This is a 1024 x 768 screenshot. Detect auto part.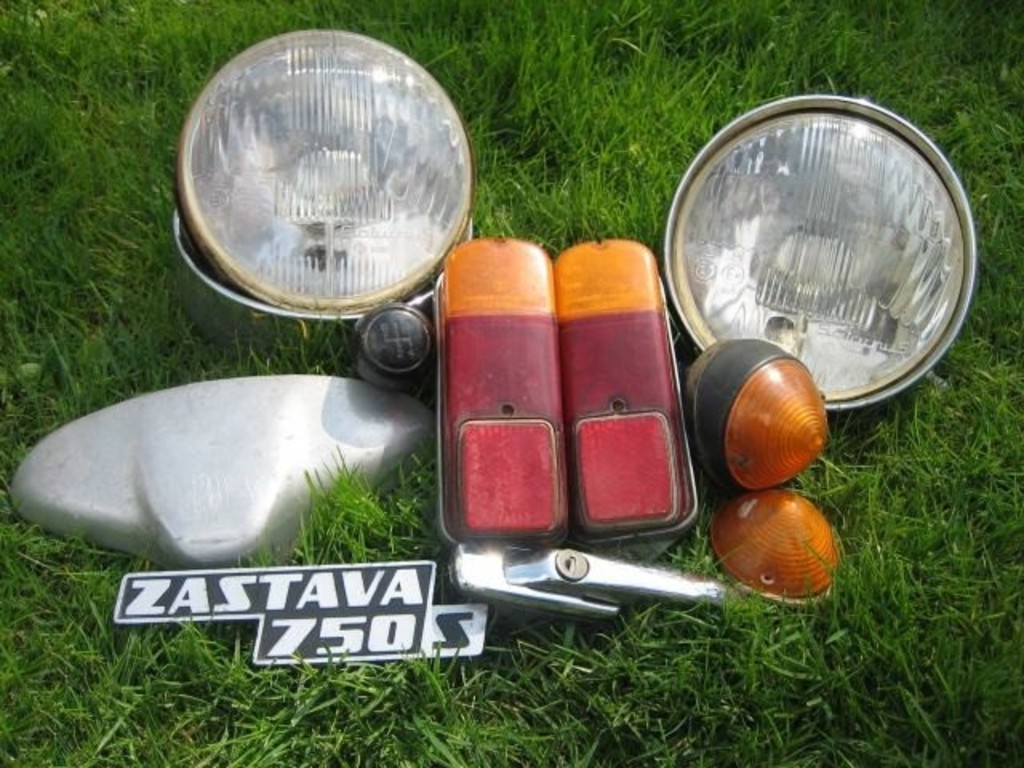
680, 341, 826, 501.
